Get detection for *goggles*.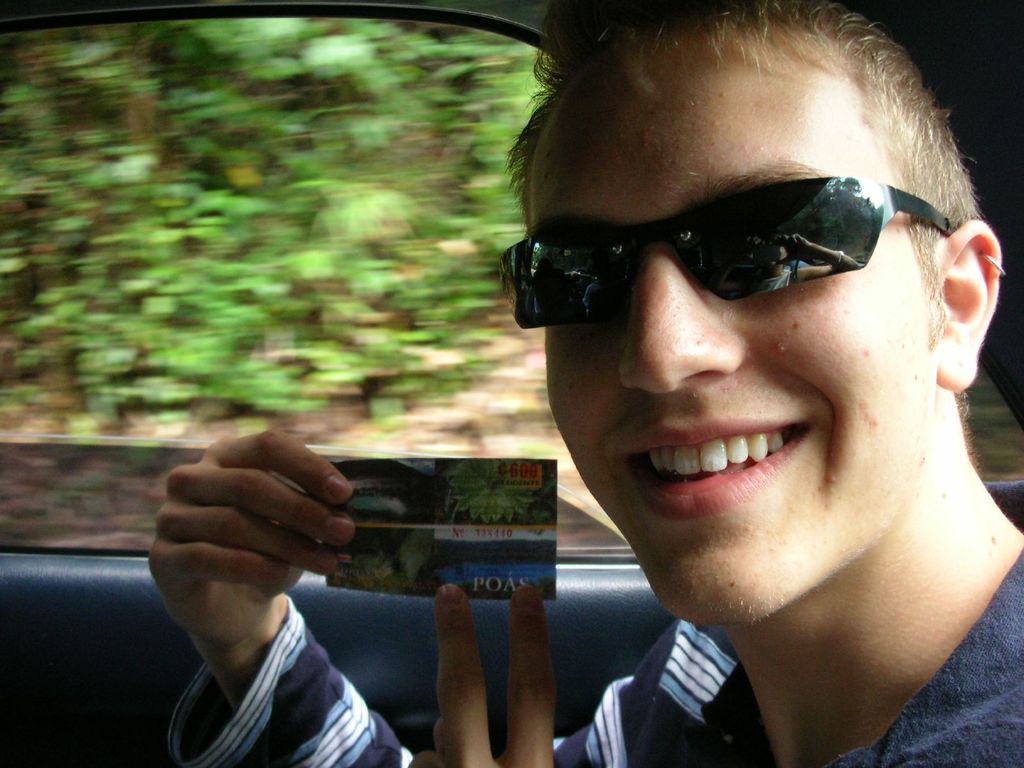
Detection: bbox=[494, 157, 959, 333].
